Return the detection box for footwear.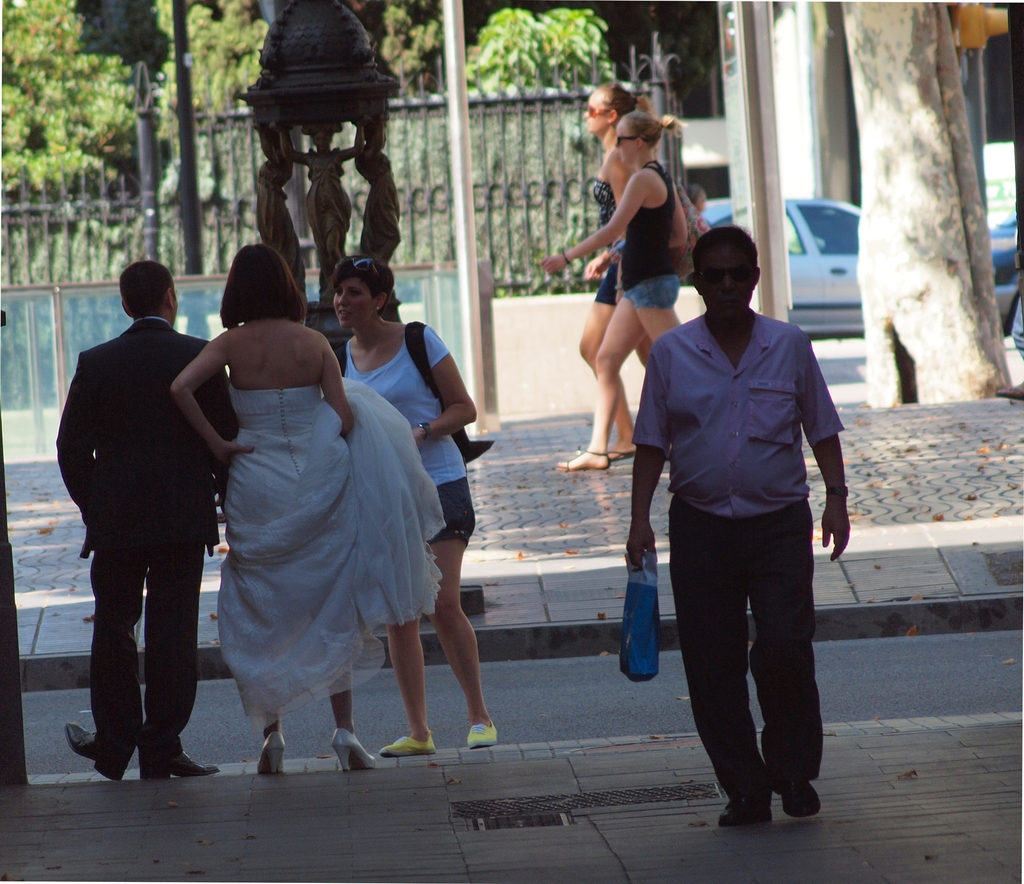
select_region(61, 721, 126, 782).
